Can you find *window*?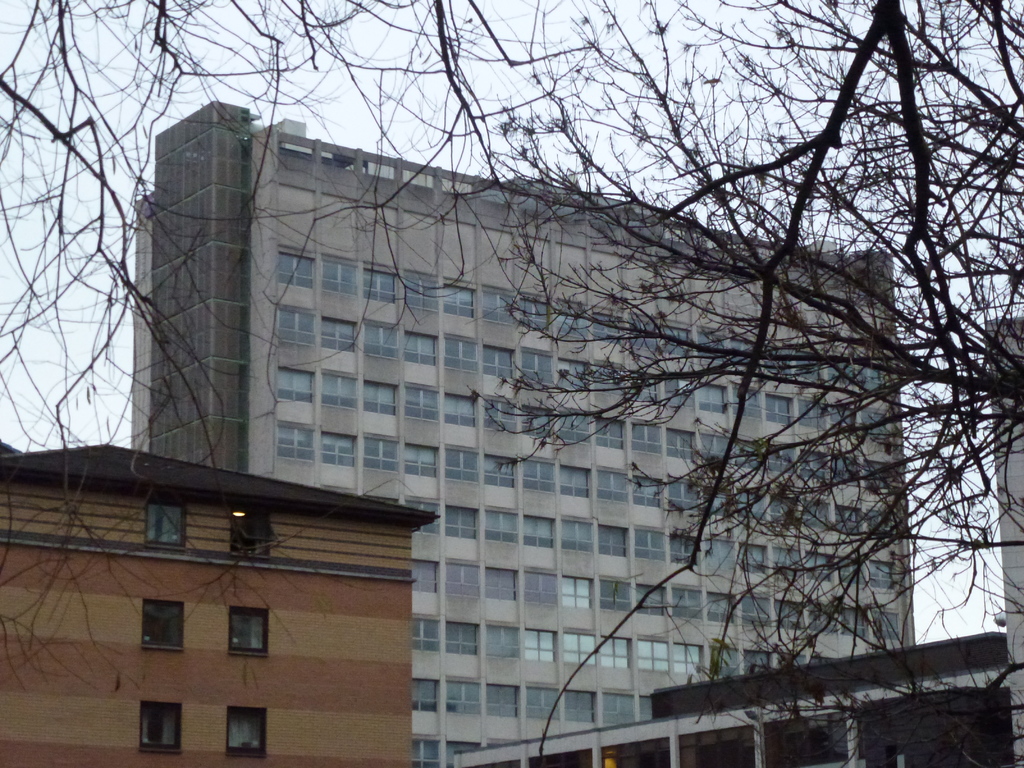
Yes, bounding box: region(447, 444, 488, 493).
